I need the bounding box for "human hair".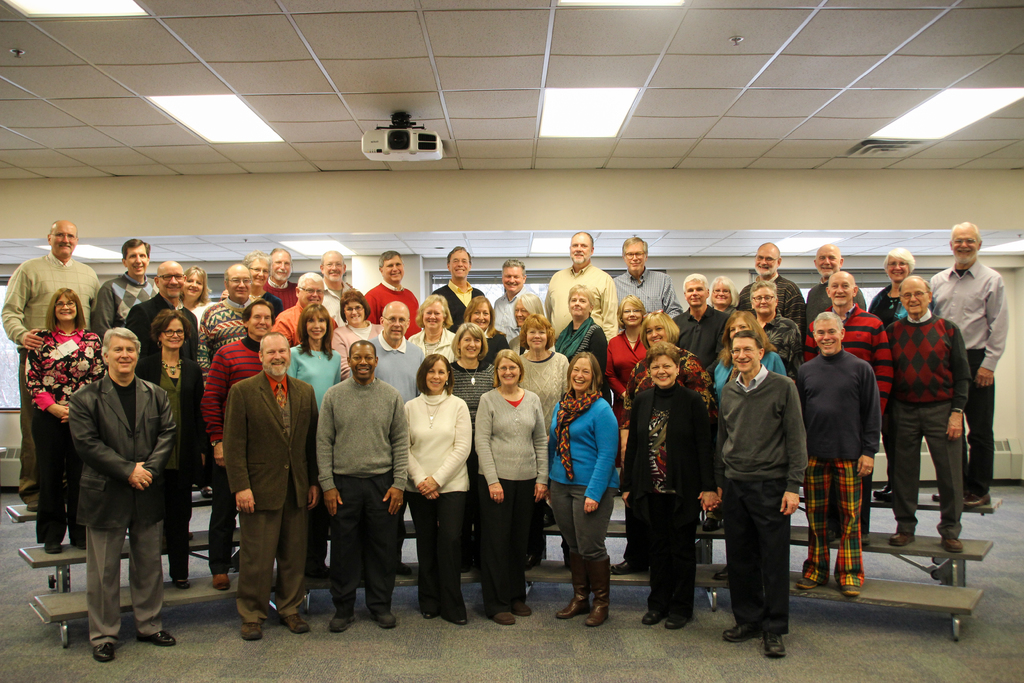
Here it is: locate(449, 322, 488, 363).
